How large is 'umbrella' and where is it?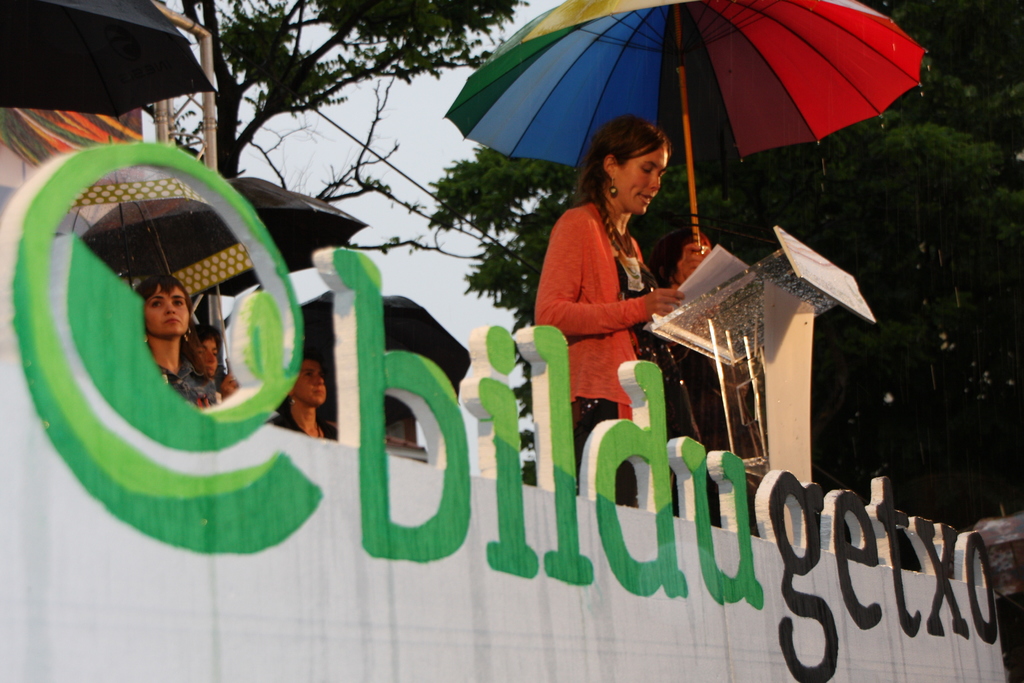
Bounding box: 0:0:217:123.
